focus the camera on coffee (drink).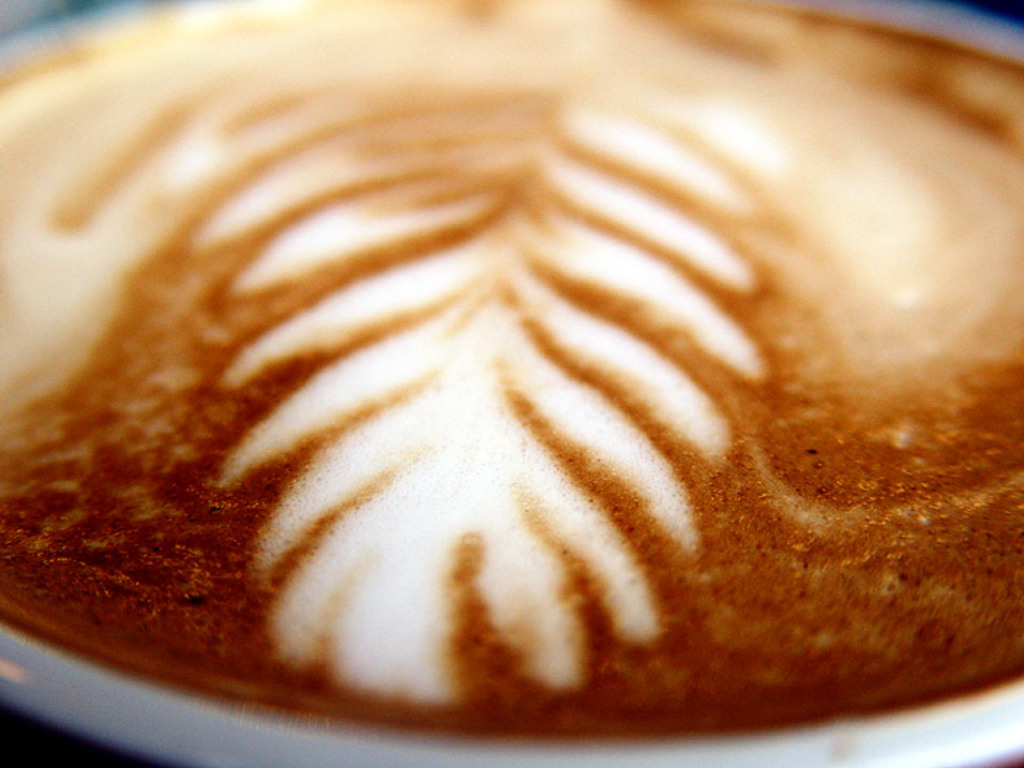
Focus region: crop(0, 0, 1023, 745).
